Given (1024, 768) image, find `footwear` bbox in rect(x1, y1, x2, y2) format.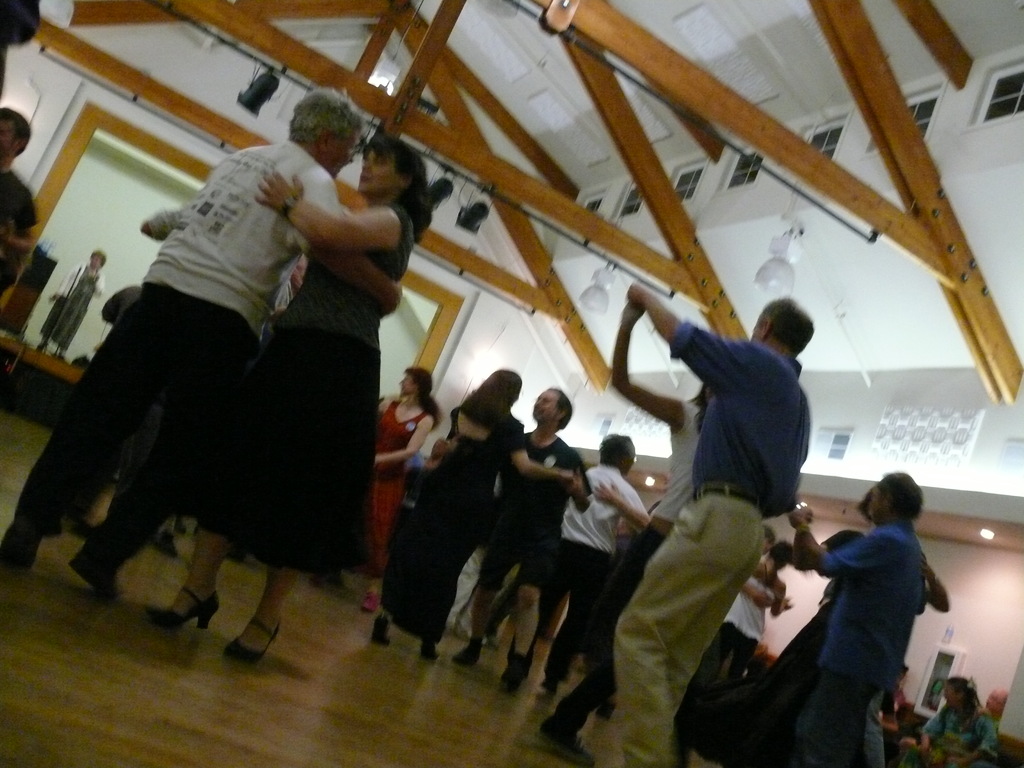
rect(540, 712, 591, 767).
